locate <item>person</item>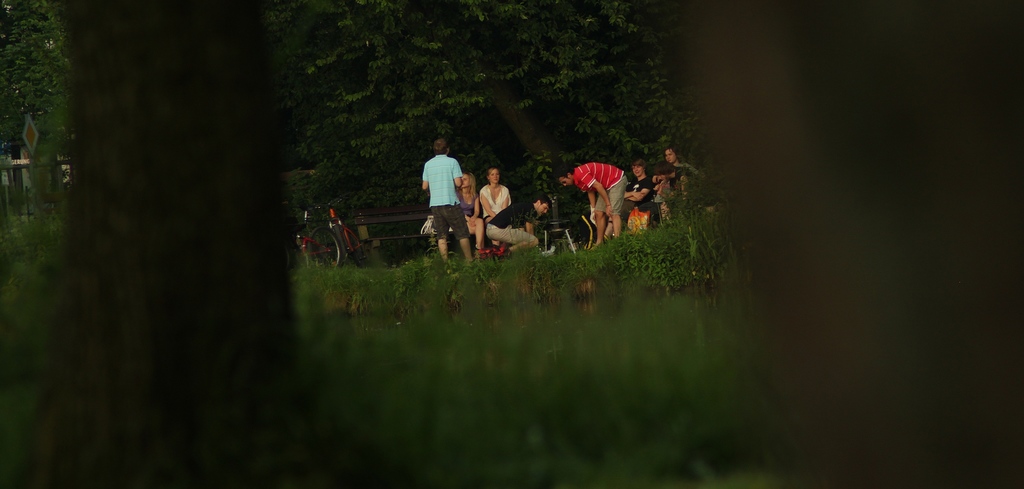
554/163/625/239
